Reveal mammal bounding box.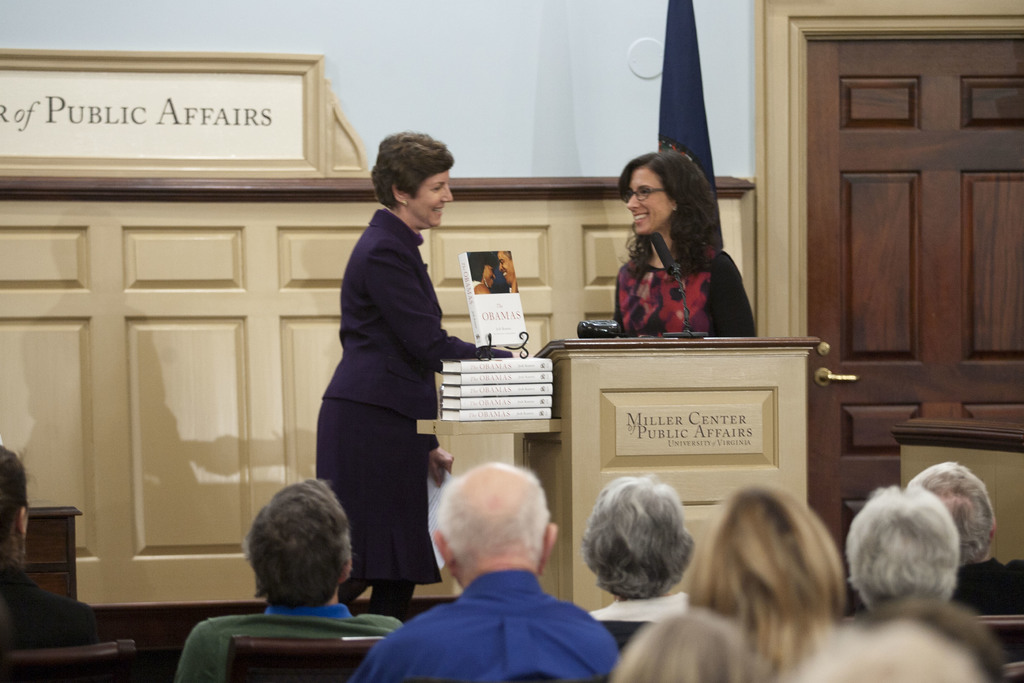
Revealed: left=588, top=477, right=690, bottom=651.
